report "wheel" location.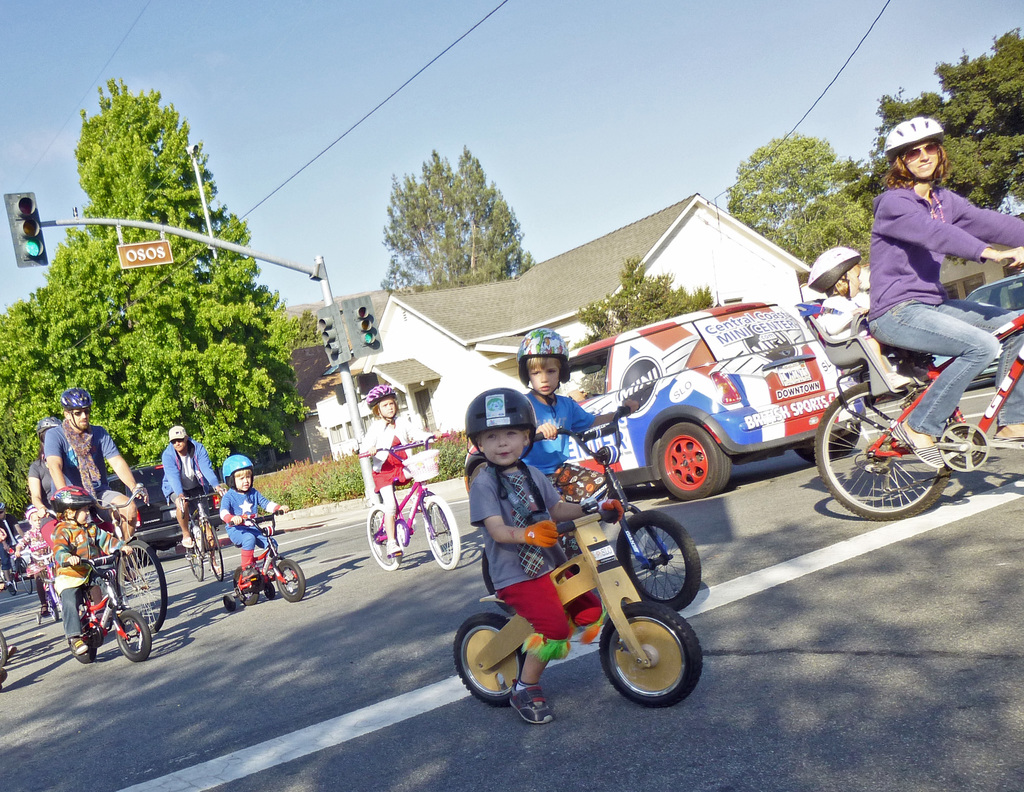
Report: pyautogui.locateOnScreen(63, 622, 104, 658).
